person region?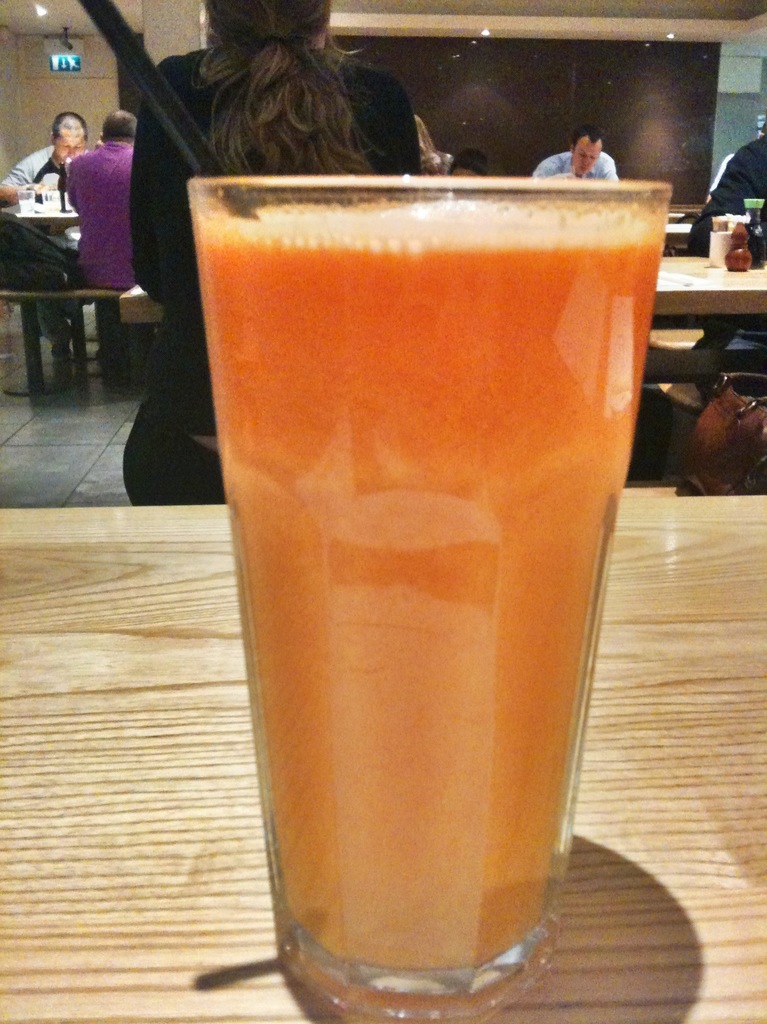
left=65, top=108, right=141, bottom=298
